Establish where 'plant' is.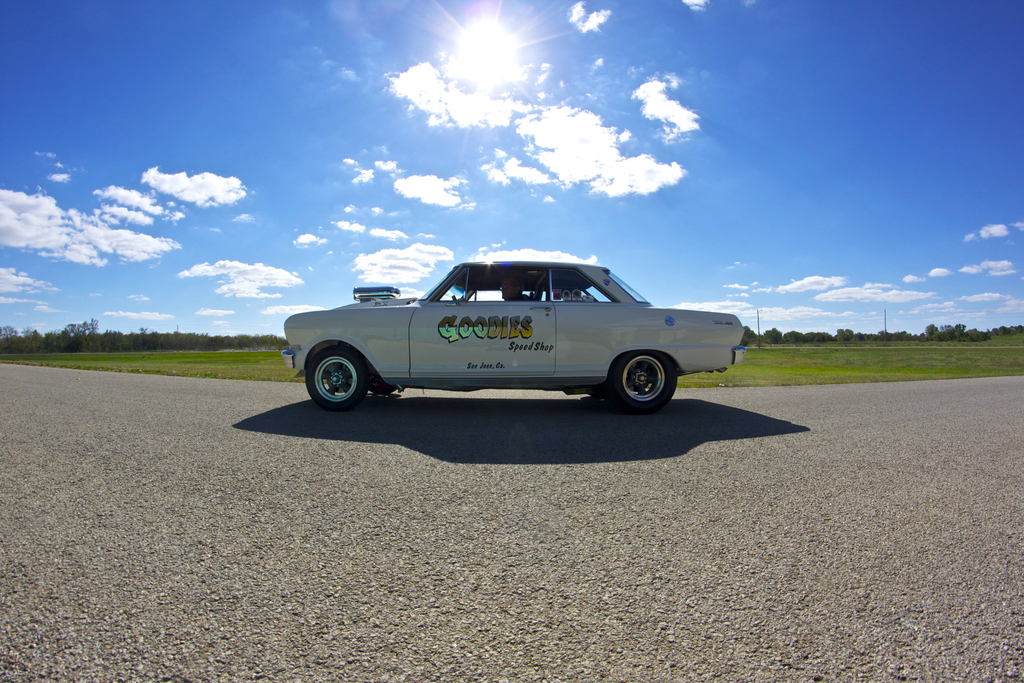
Established at rect(1, 343, 312, 382).
